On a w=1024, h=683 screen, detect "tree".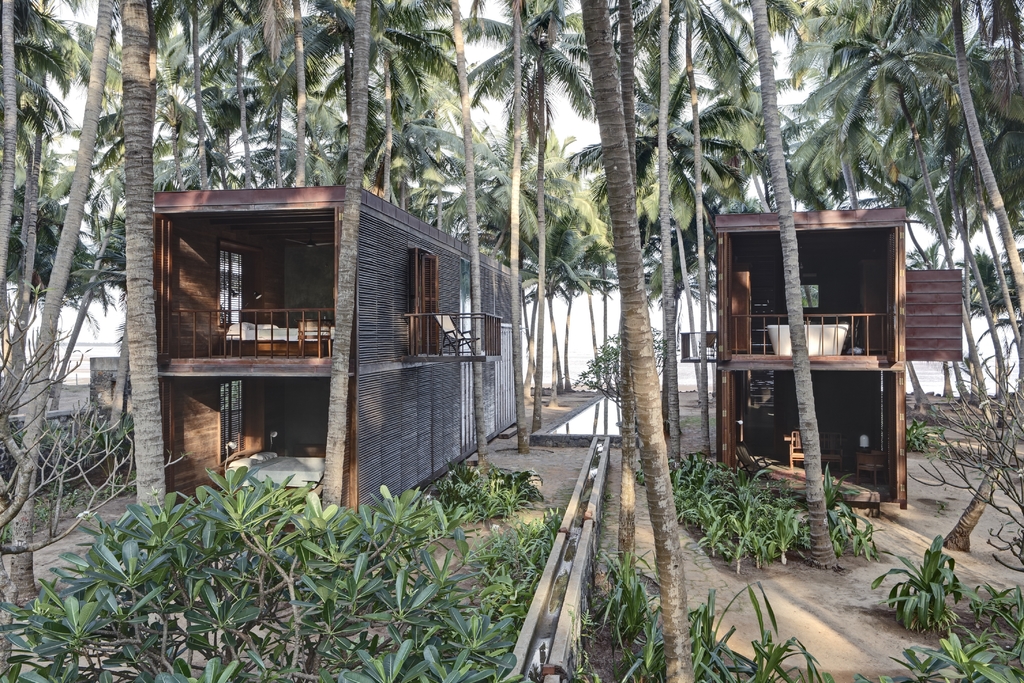
pyautogui.locateOnScreen(858, 101, 1008, 394).
